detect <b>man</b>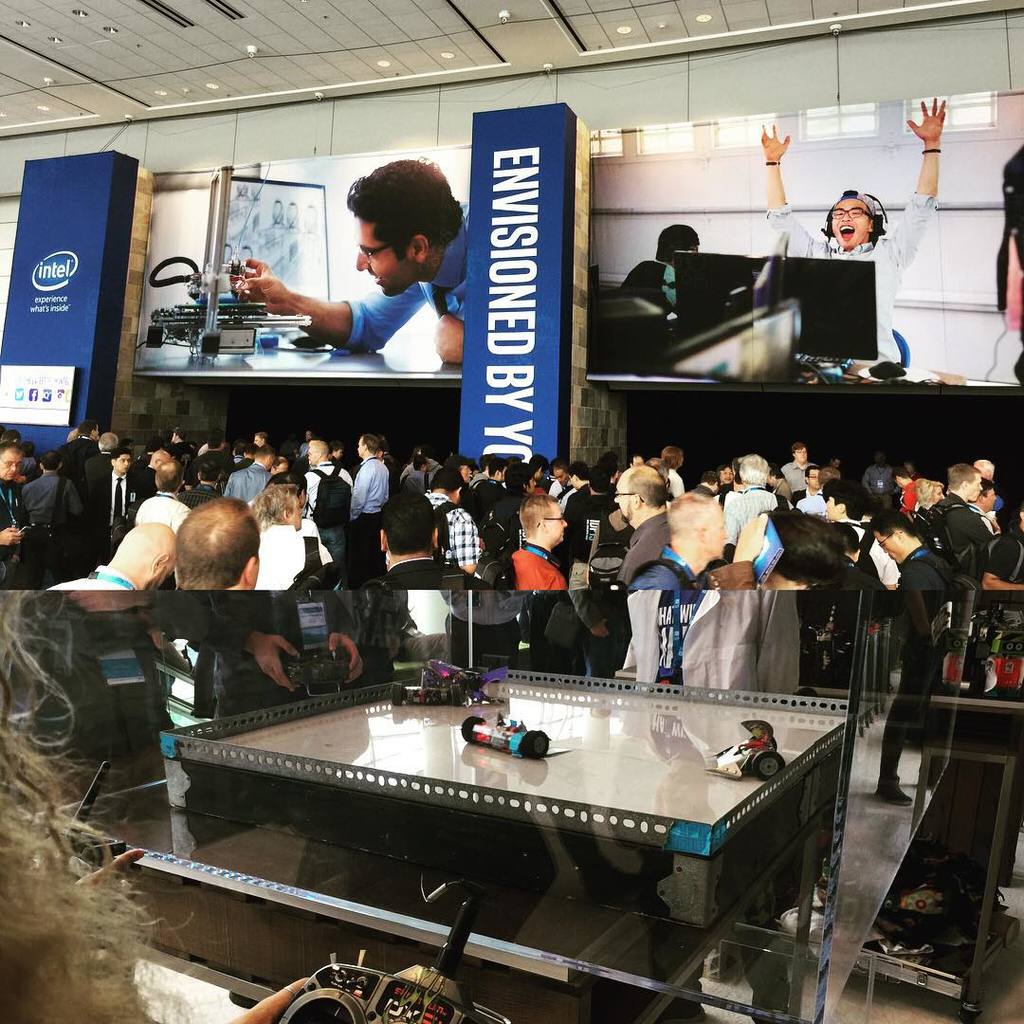
[876, 510, 950, 595]
